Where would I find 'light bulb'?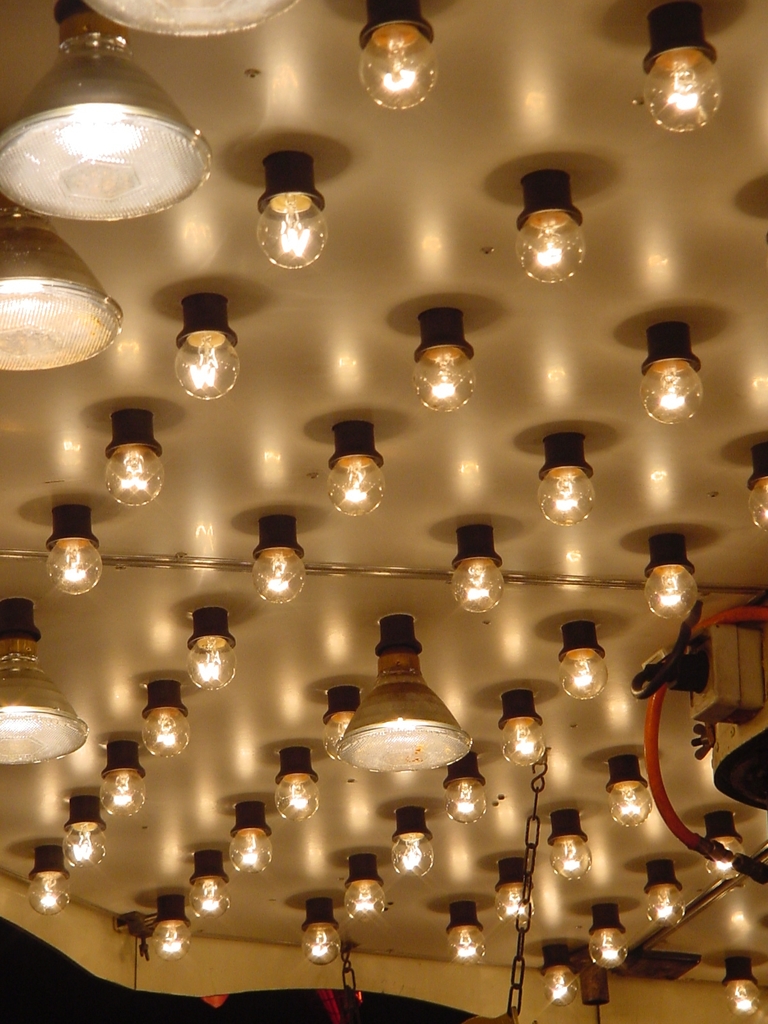
At [left=0, top=674, right=90, bottom=764].
